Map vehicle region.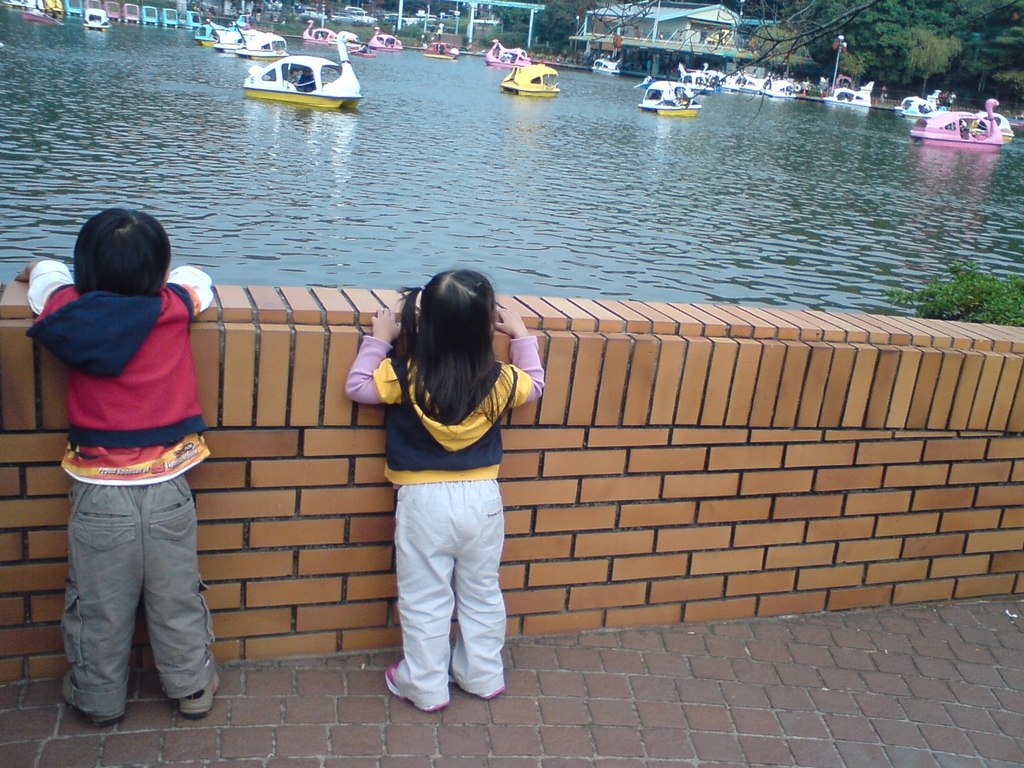
Mapped to detection(504, 58, 559, 93).
